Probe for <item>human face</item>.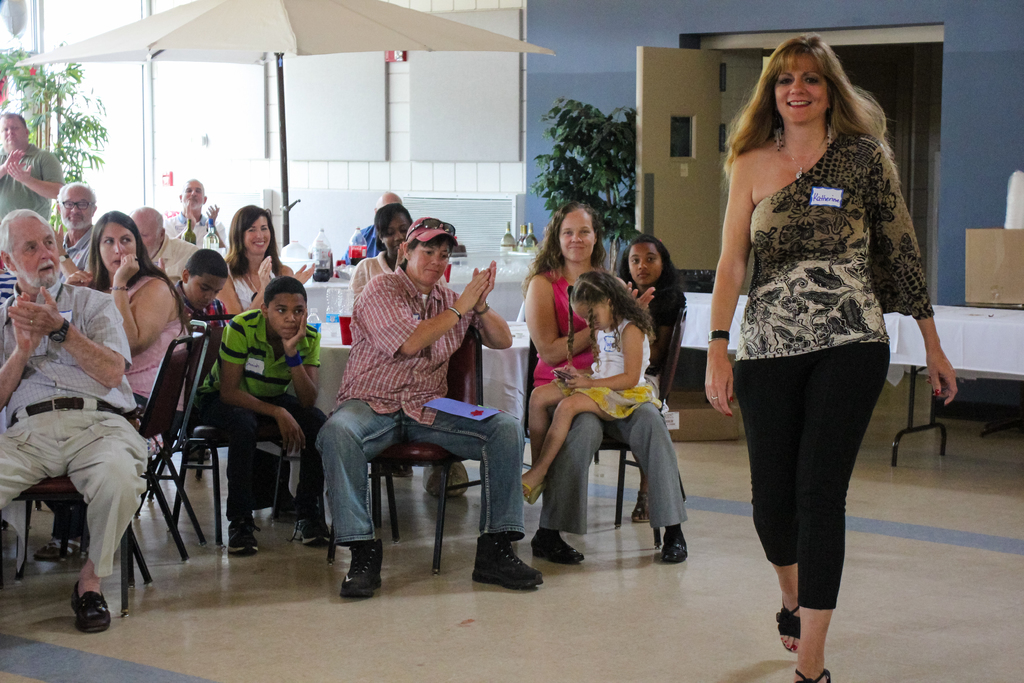
Probe result: crop(380, 213, 409, 257).
